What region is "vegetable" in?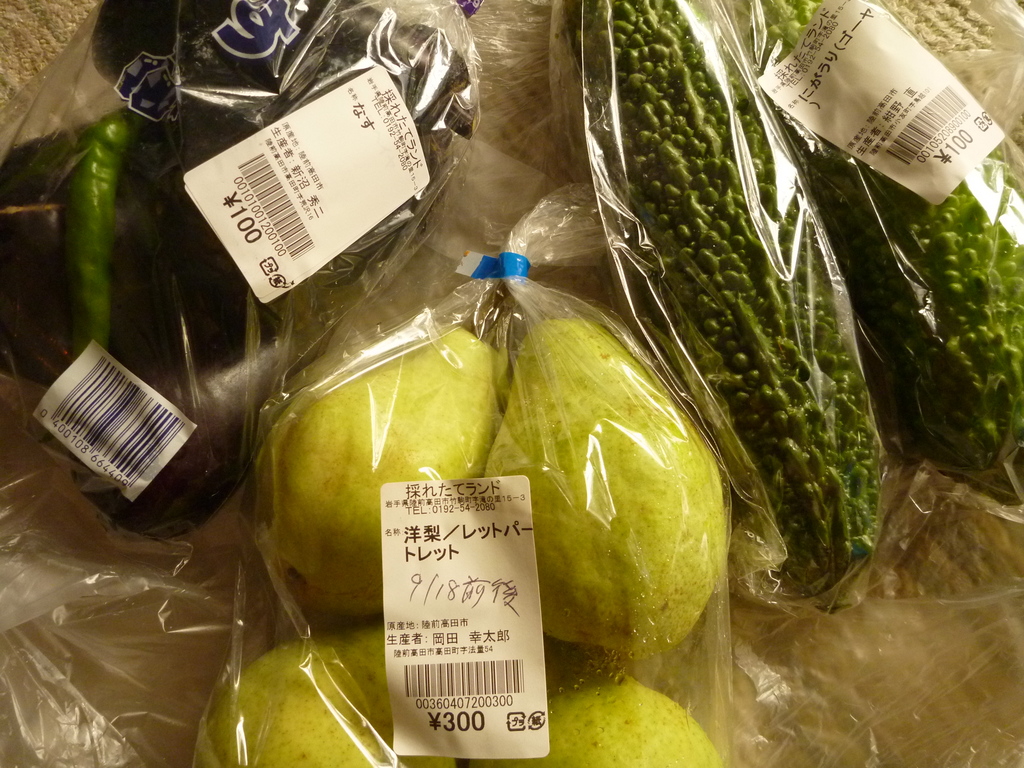
[68,113,129,422].
